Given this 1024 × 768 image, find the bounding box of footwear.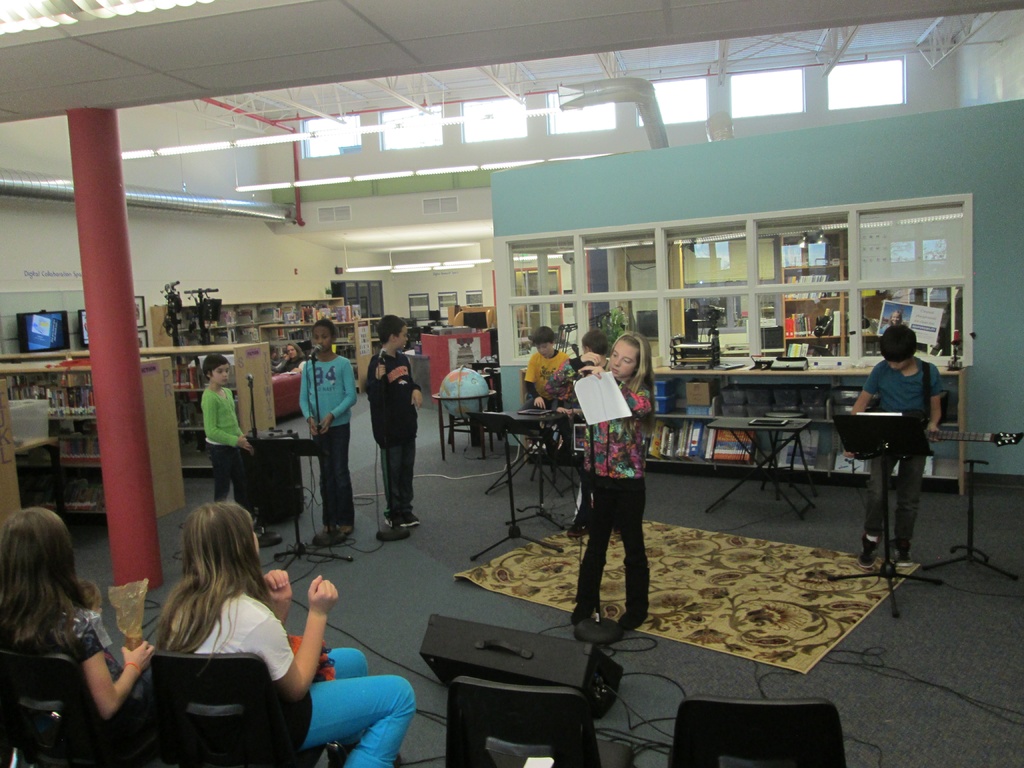
616,610,648,626.
